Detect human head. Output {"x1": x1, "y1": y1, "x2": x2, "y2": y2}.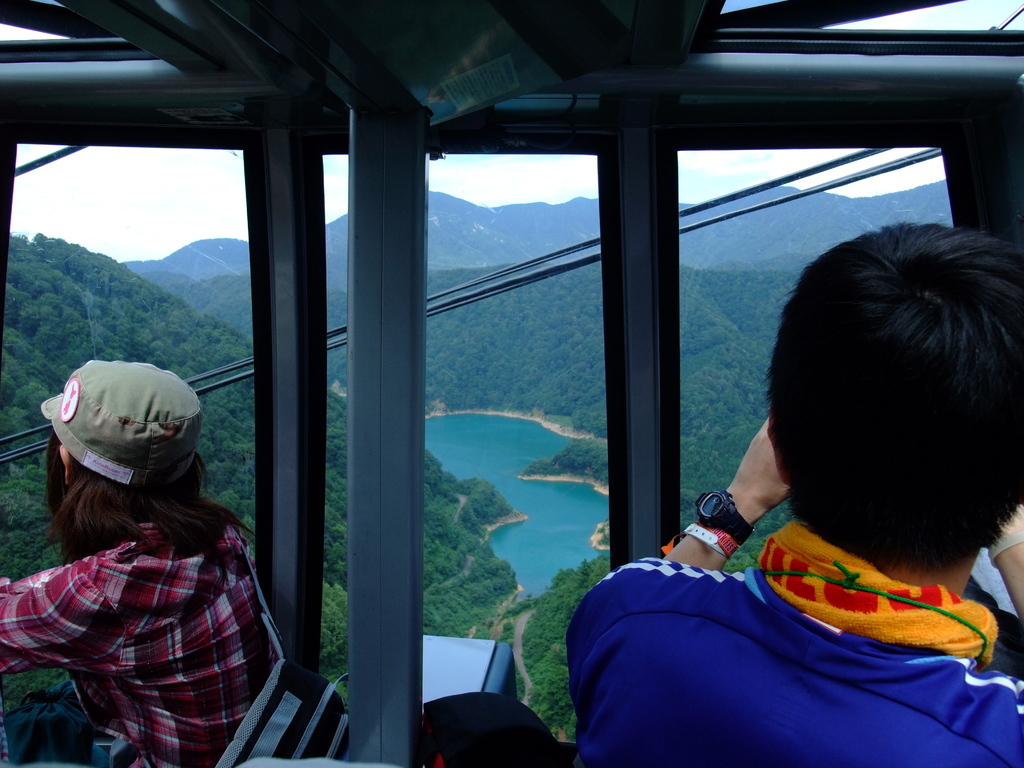
{"x1": 45, "y1": 359, "x2": 198, "y2": 526}.
